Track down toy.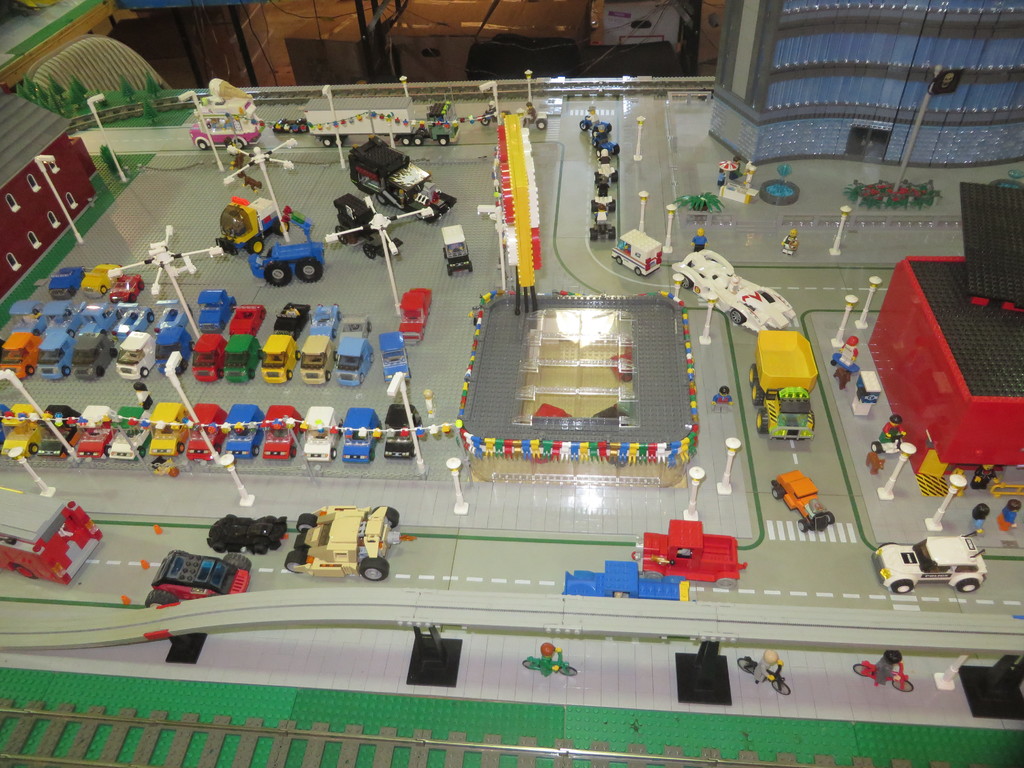
Tracked to Rect(737, 648, 793, 697).
